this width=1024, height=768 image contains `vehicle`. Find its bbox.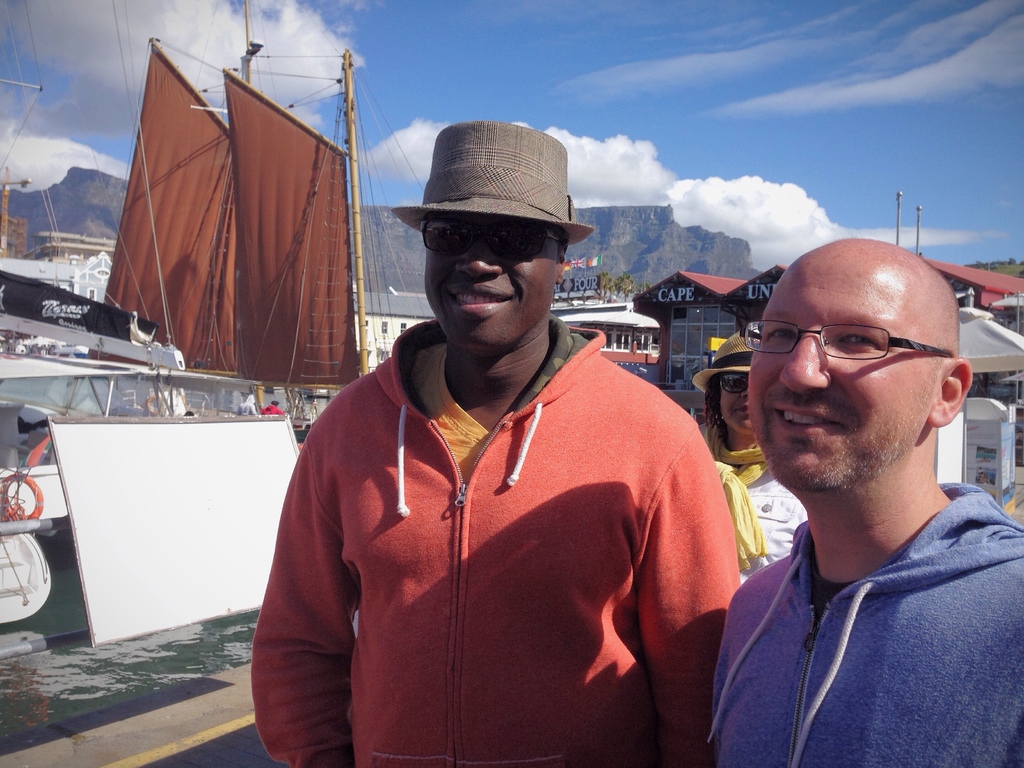
bbox=[552, 303, 659, 387].
